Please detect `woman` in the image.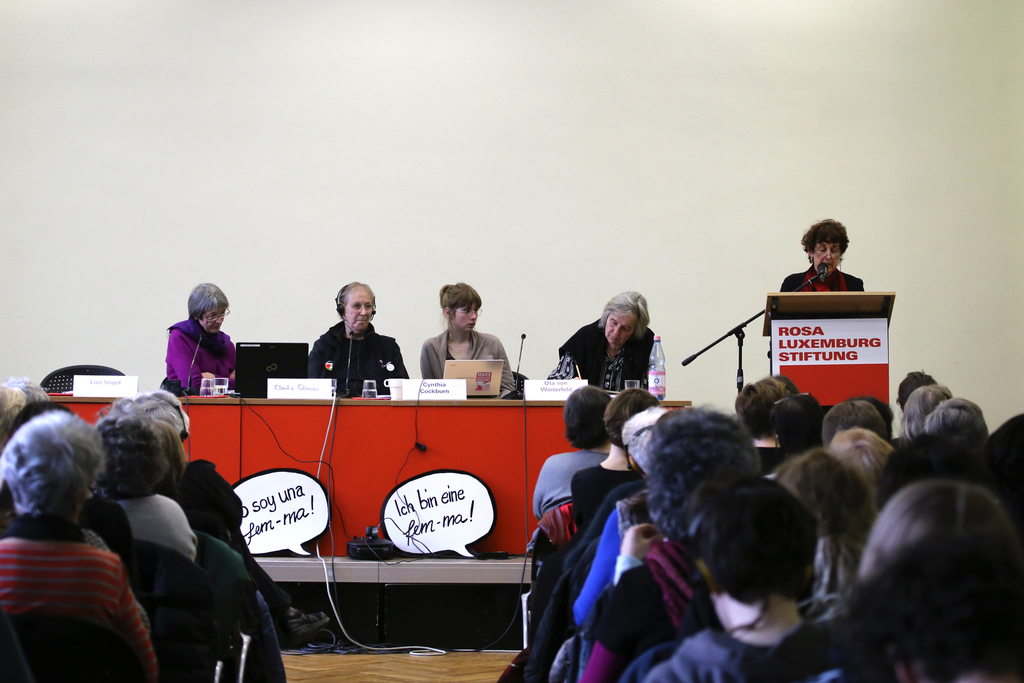
bbox(842, 486, 1023, 682).
